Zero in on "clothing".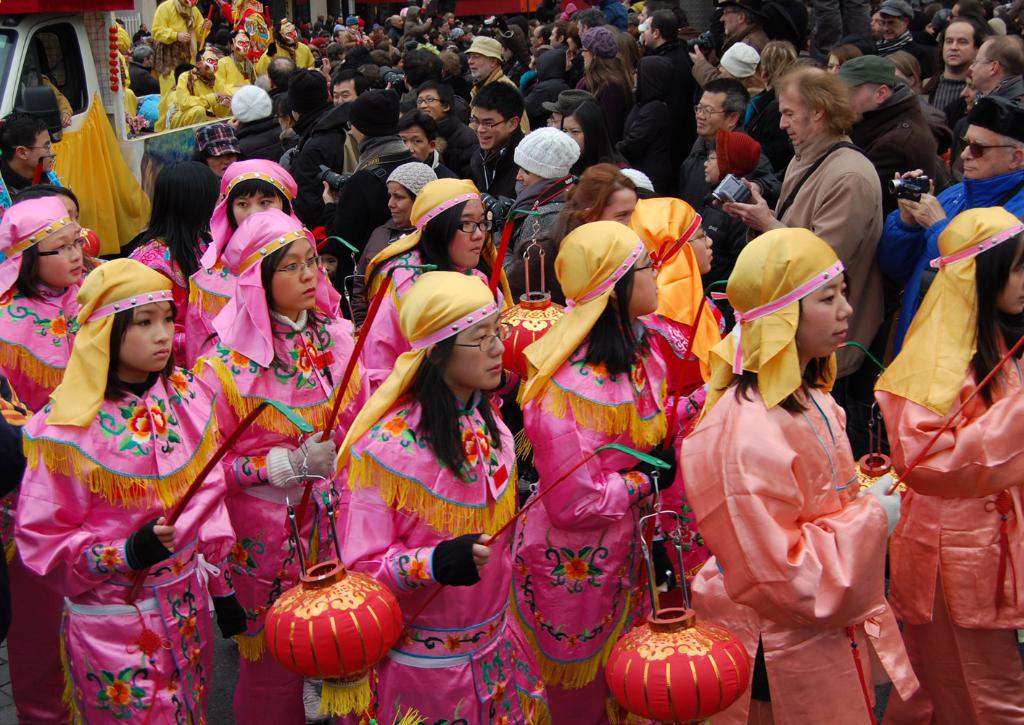
Zeroed in: 135 236 187 297.
